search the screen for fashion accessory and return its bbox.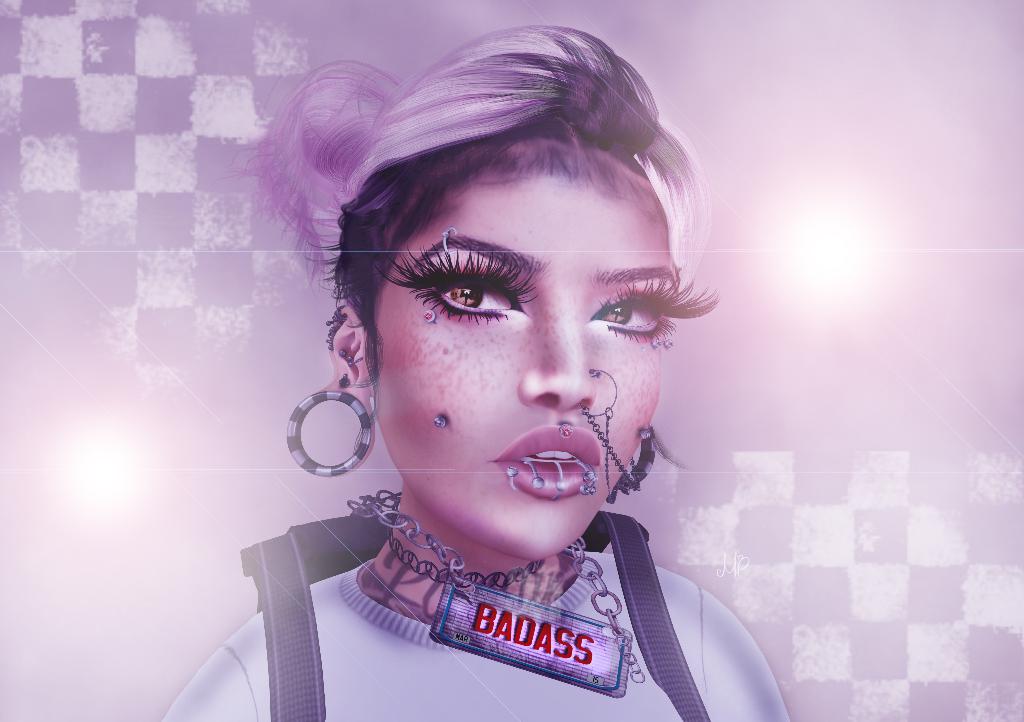
Found: l=387, t=527, r=550, b=590.
